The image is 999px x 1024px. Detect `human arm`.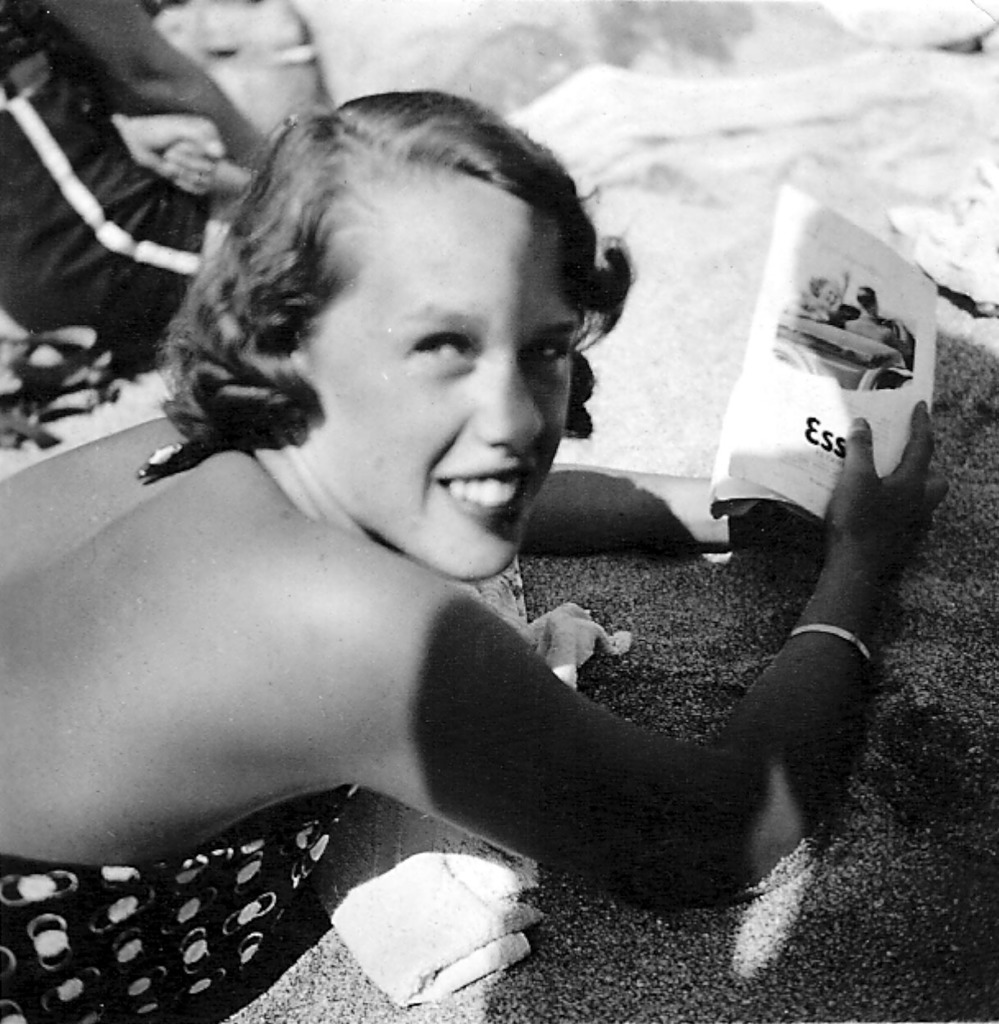
Detection: select_region(41, 0, 277, 190).
